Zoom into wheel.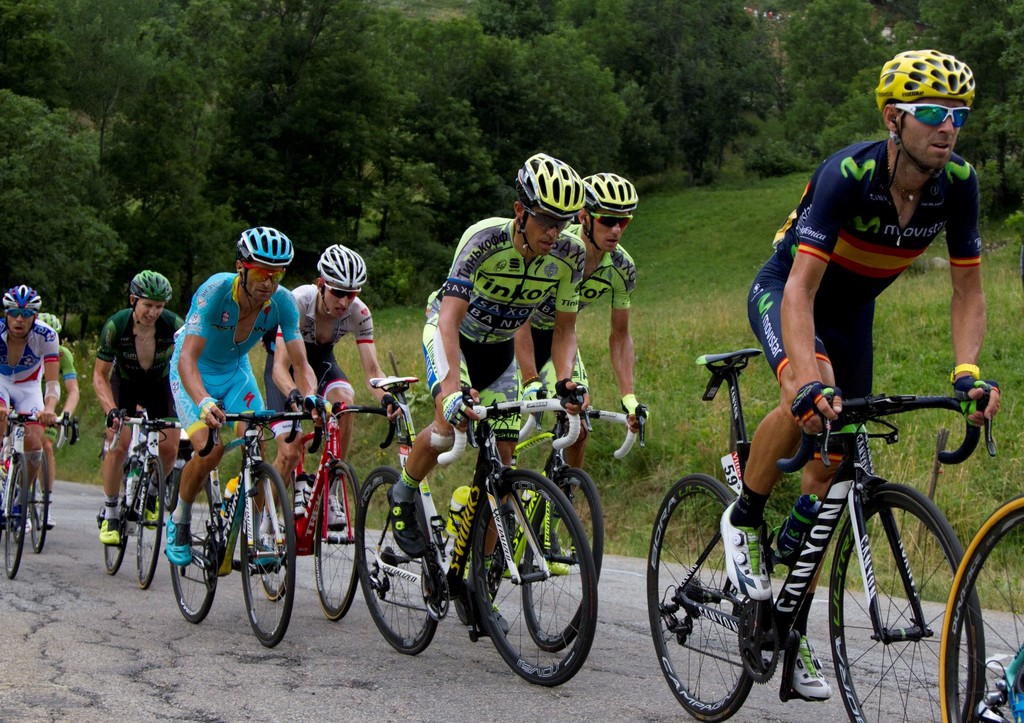
Zoom target: <bbox>6, 454, 28, 581</bbox>.
